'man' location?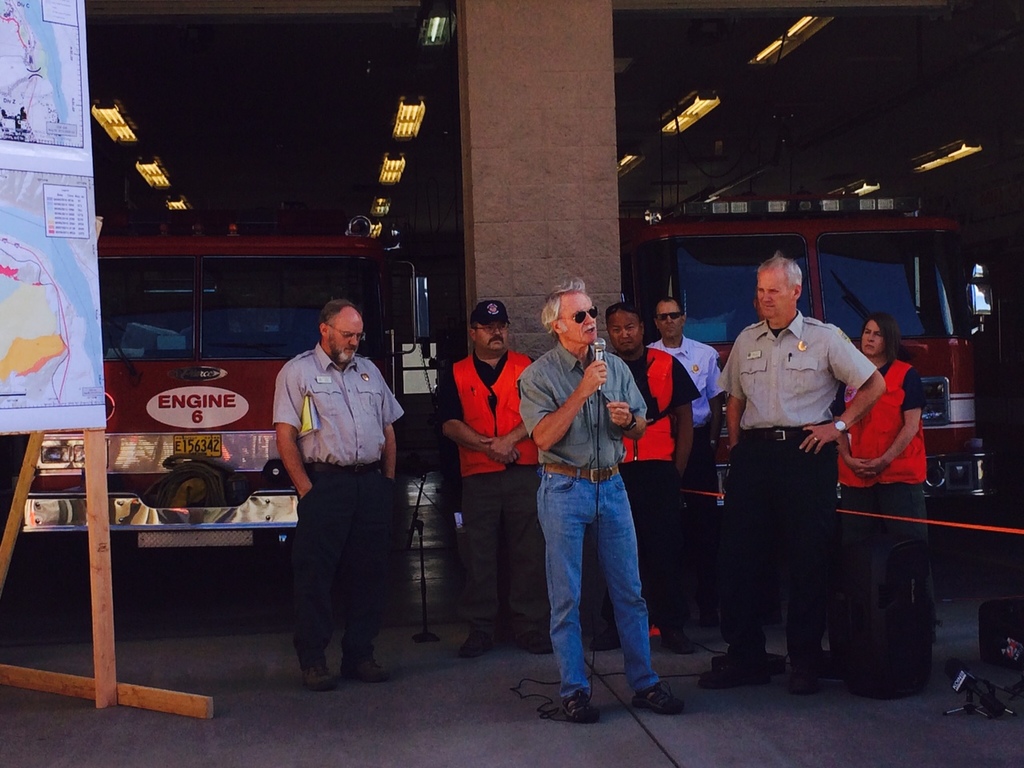
<region>517, 282, 684, 720</region>
